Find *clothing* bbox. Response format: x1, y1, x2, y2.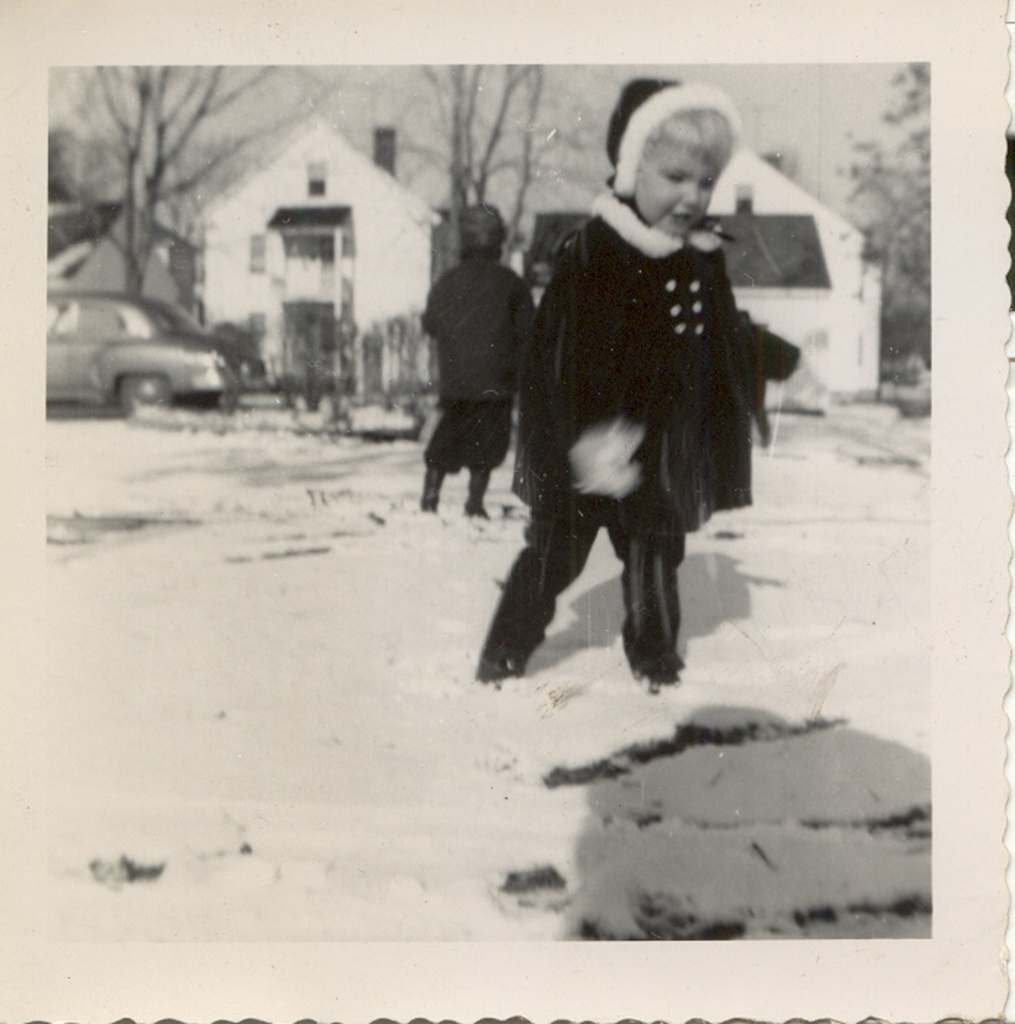
475, 137, 790, 646.
